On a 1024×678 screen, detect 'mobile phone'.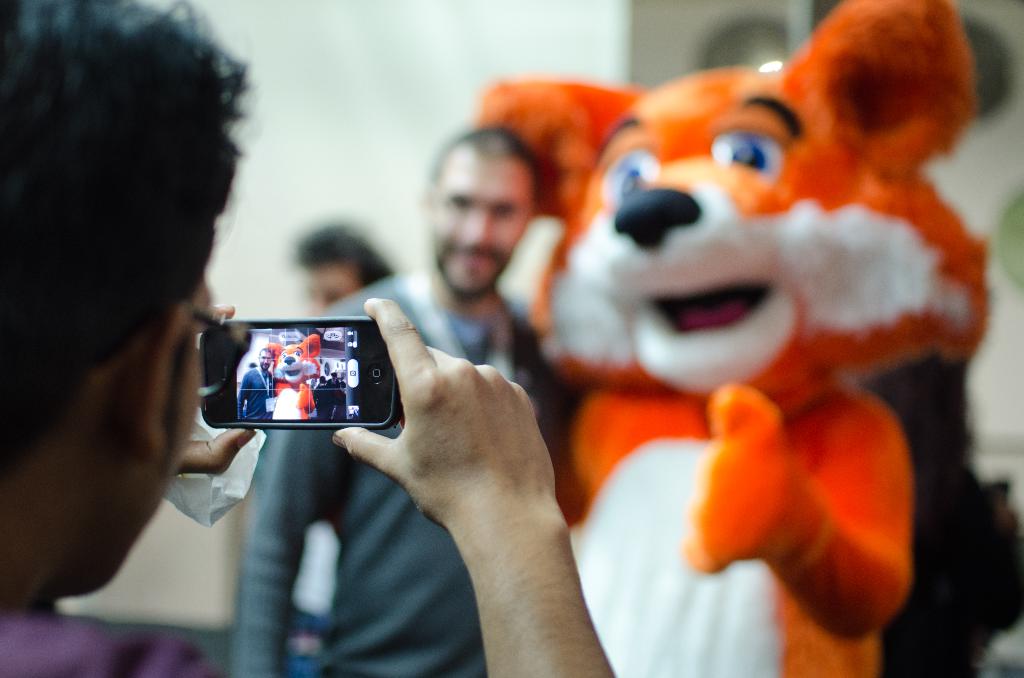
189, 313, 385, 442.
